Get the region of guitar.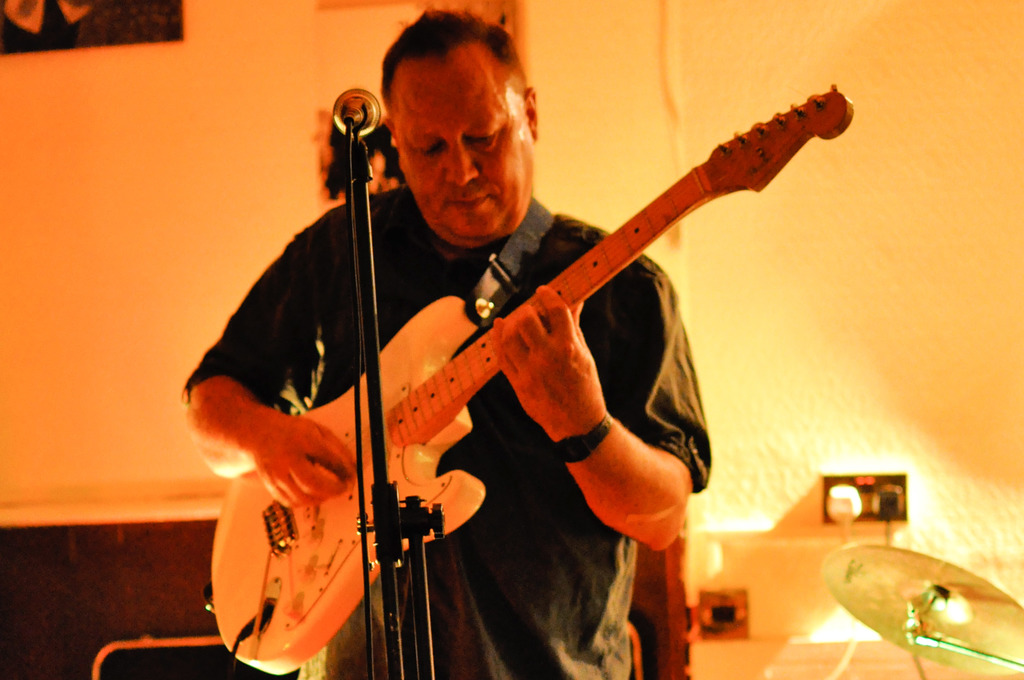
box=[209, 82, 855, 676].
